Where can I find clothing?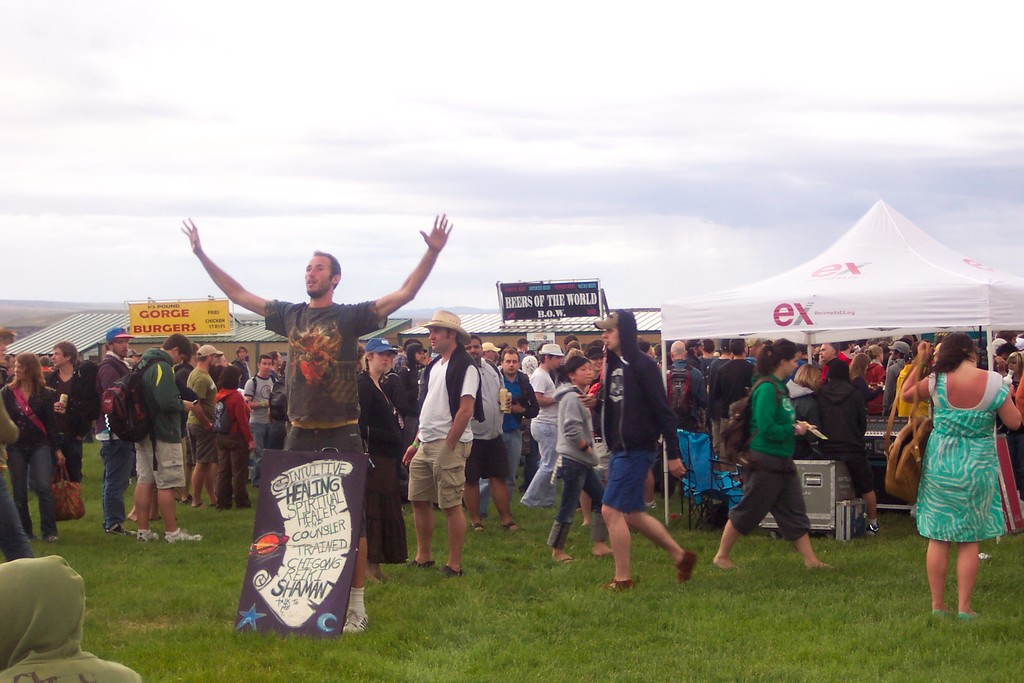
You can find it at 2/388/58/537.
